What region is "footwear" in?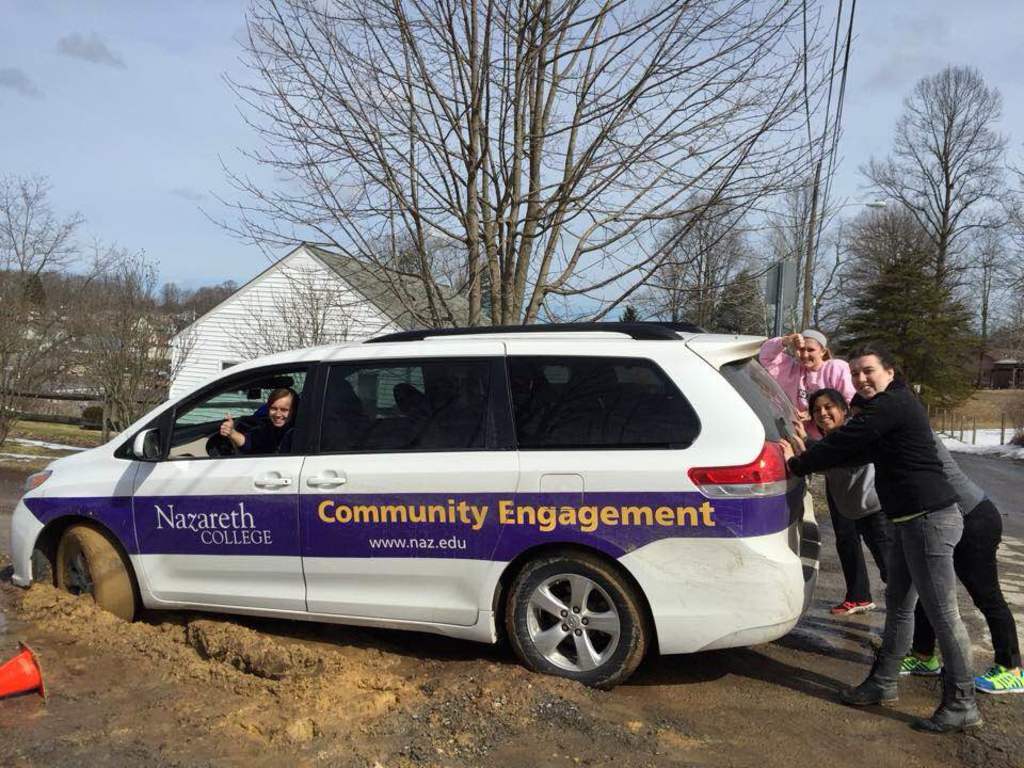
<region>839, 681, 898, 706</region>.
